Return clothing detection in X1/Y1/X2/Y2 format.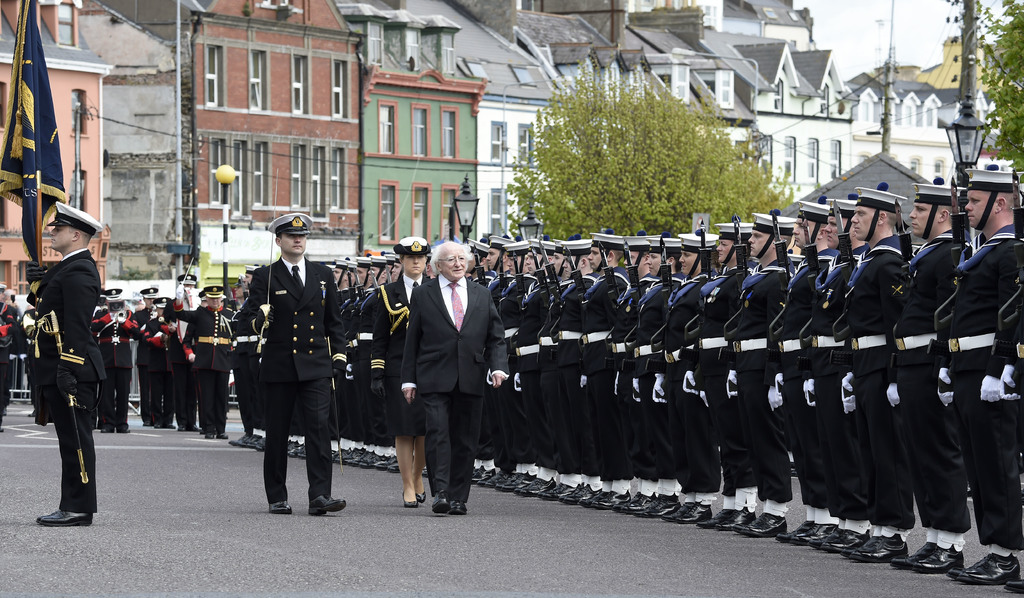
195/296/235/422.
